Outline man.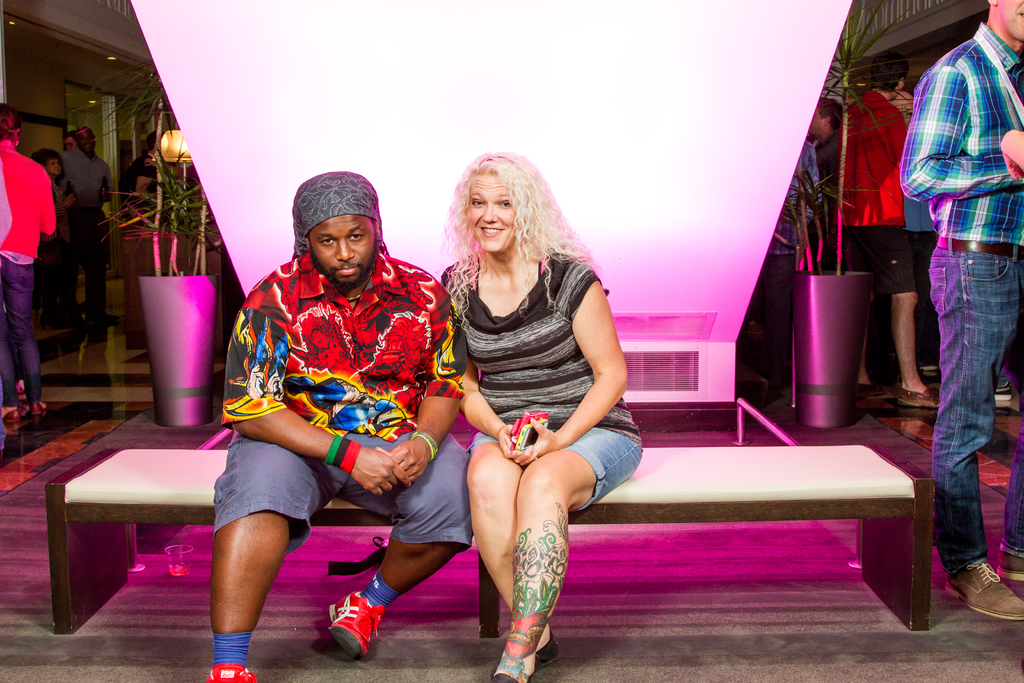
Outline: <region>63, 127, 76, 151</region>.
